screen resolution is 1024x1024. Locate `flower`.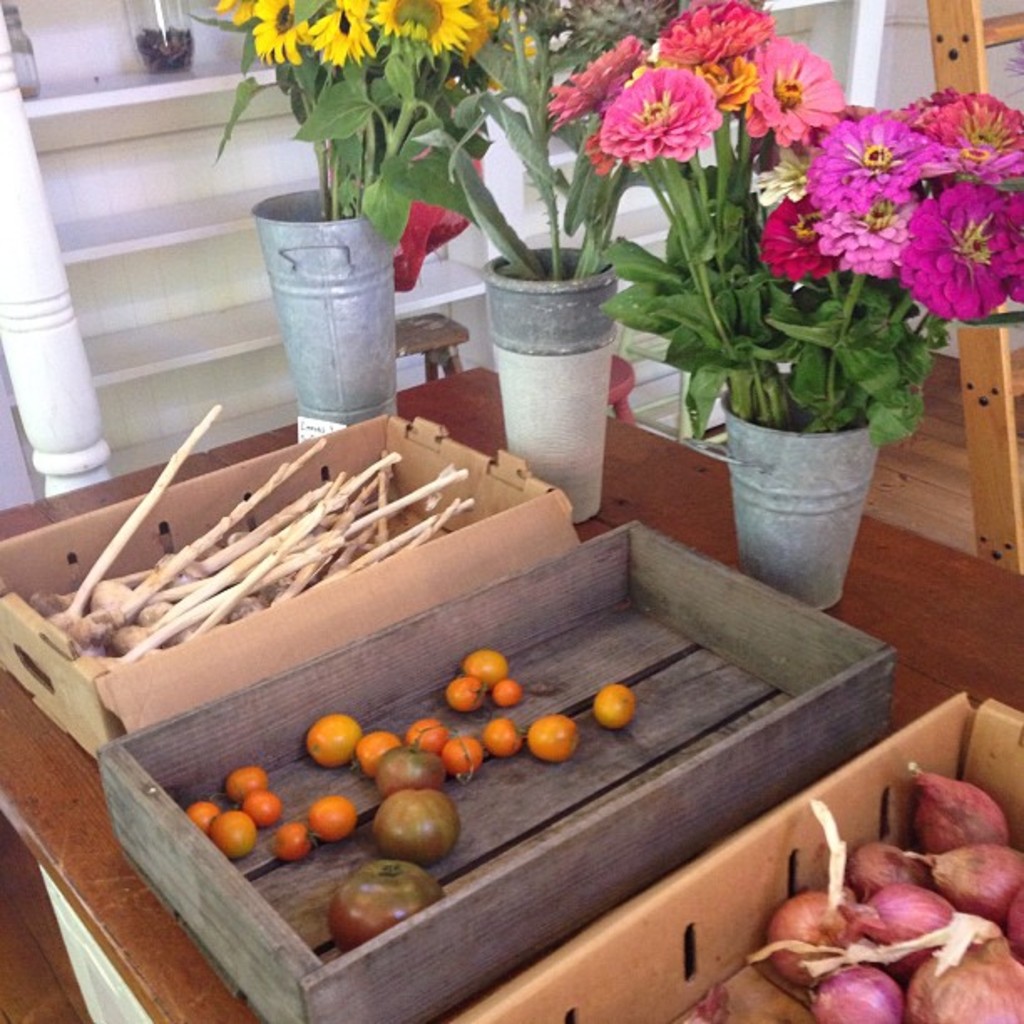
bbox=(658, 2, 783, 65).
